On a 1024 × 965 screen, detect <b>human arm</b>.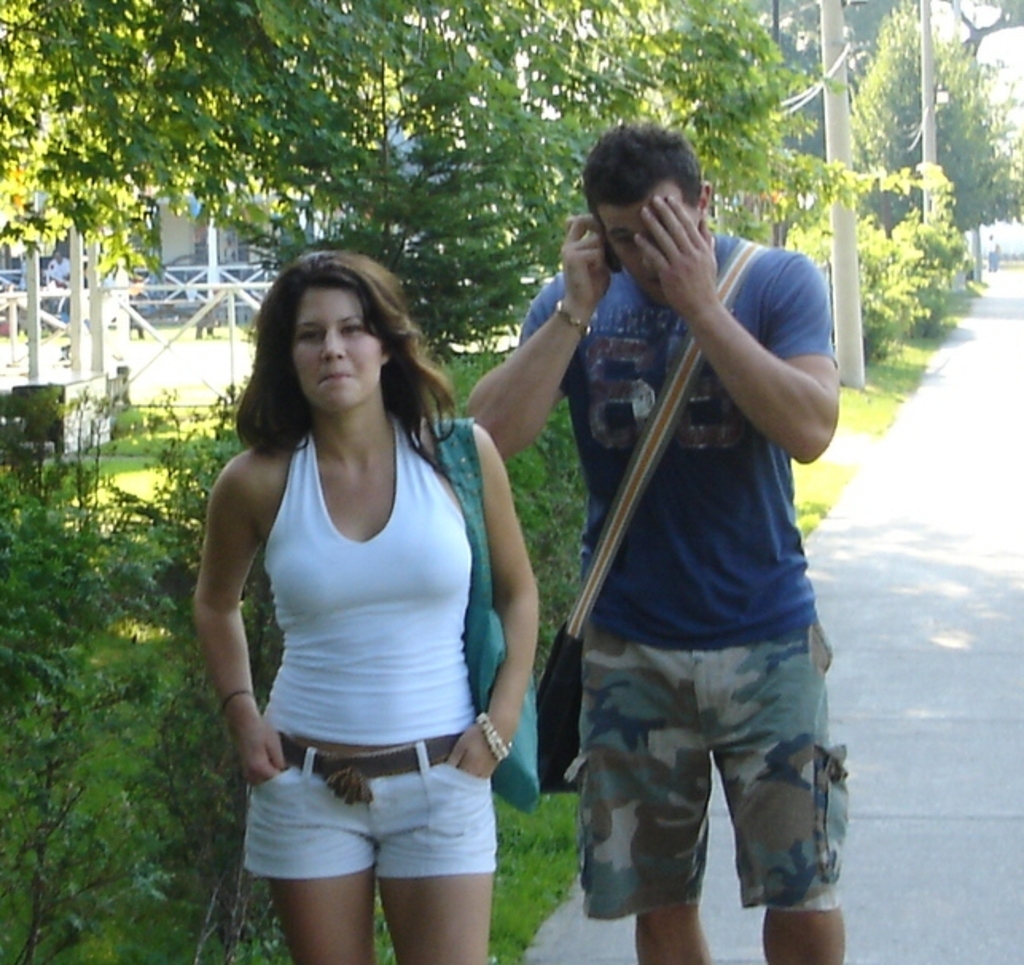
<region>436, 422, 541, 779</region>.
